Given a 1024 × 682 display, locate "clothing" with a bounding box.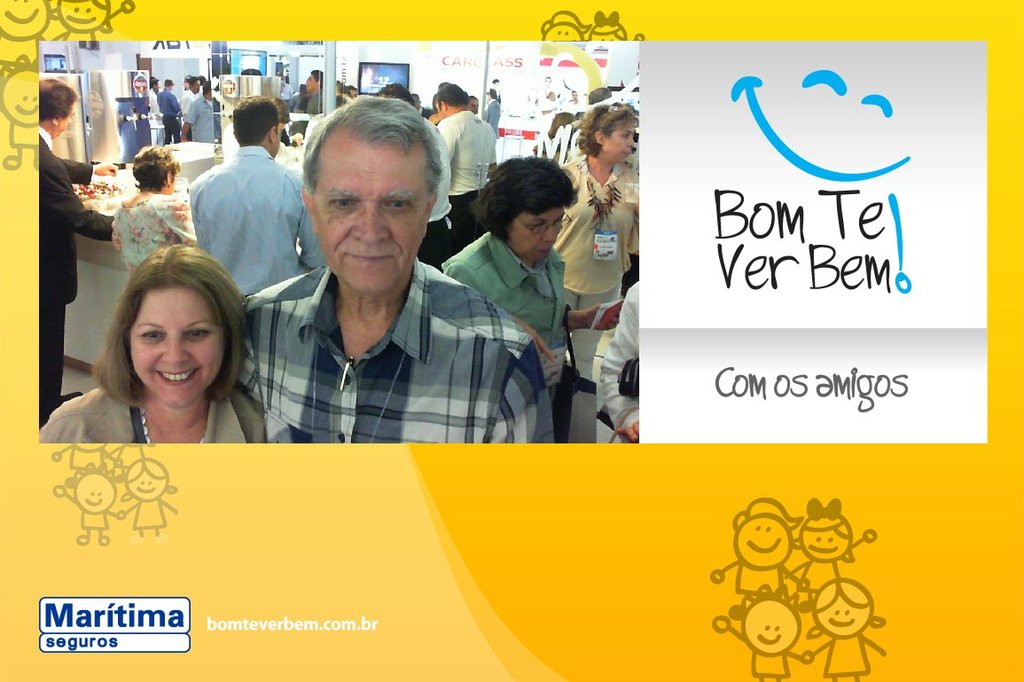
Located: (437, 225, 573, 441).
